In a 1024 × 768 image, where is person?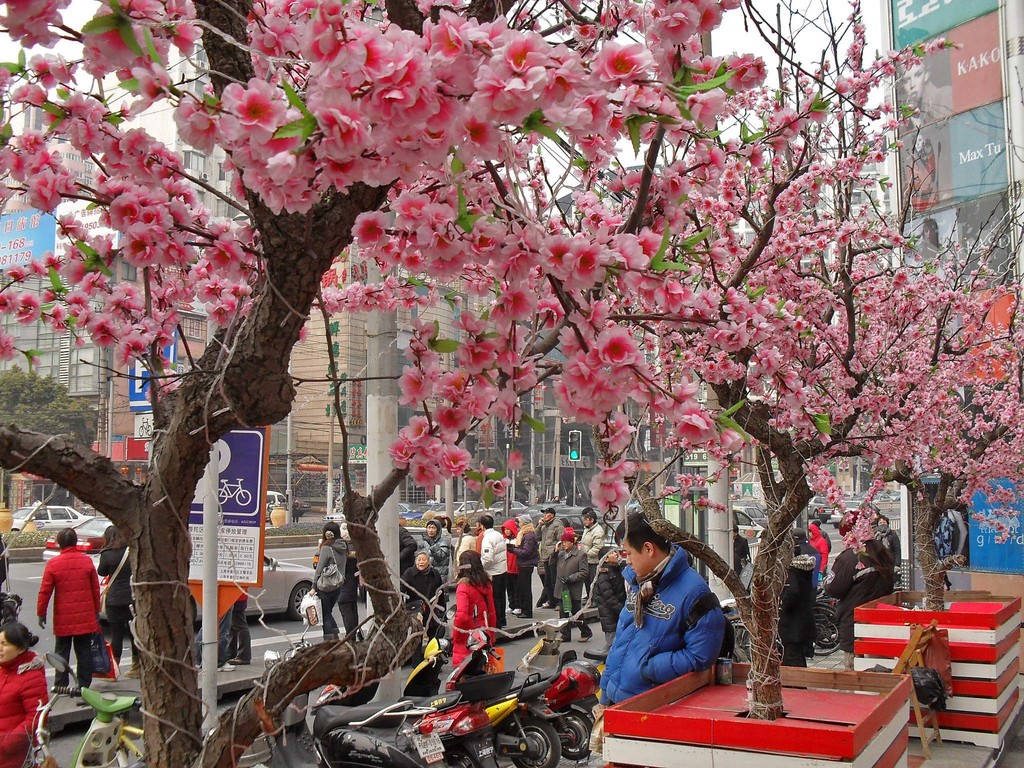
locate(0, 616, 62, 767).
